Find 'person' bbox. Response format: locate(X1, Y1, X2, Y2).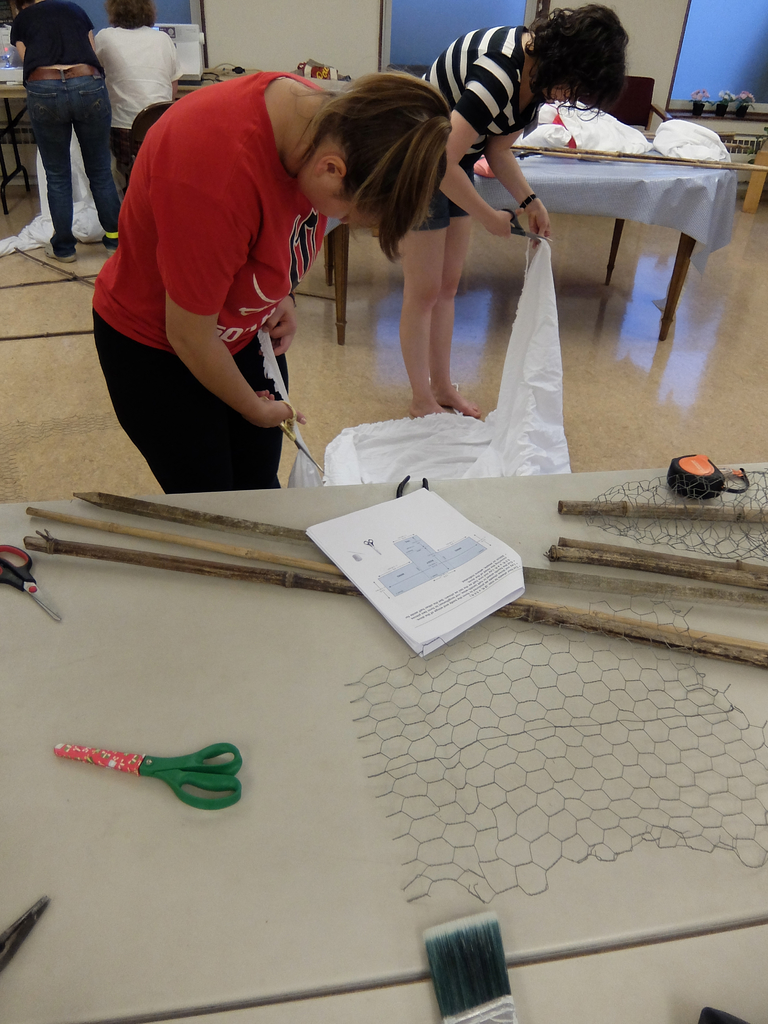
locate(84, 0, 184, 164).
